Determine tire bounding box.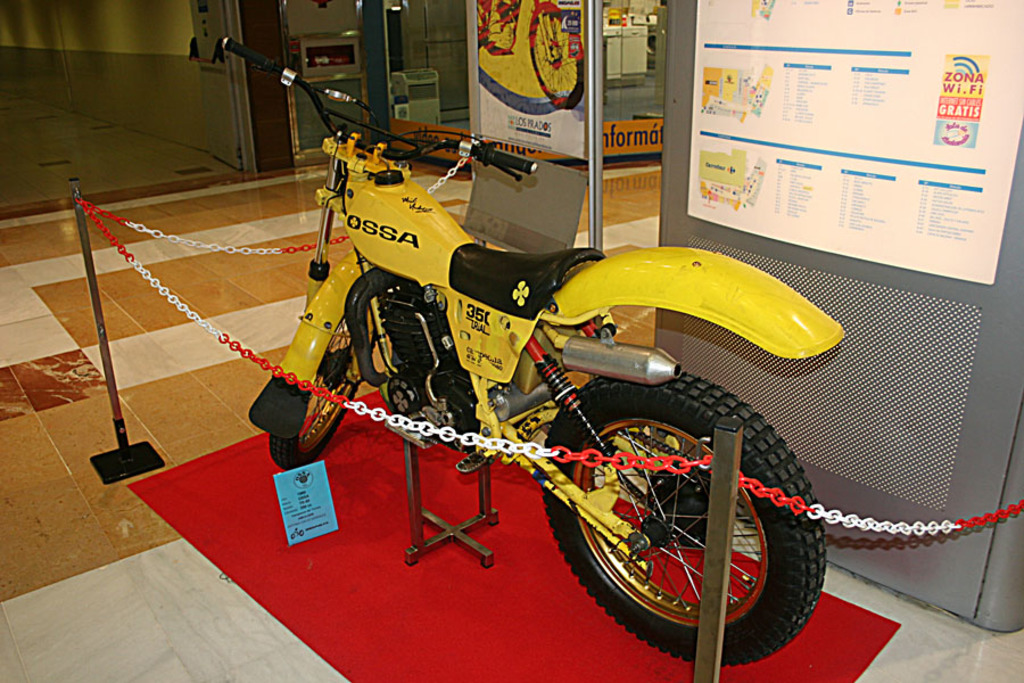
Determined: [542, 373, 828, 664].
